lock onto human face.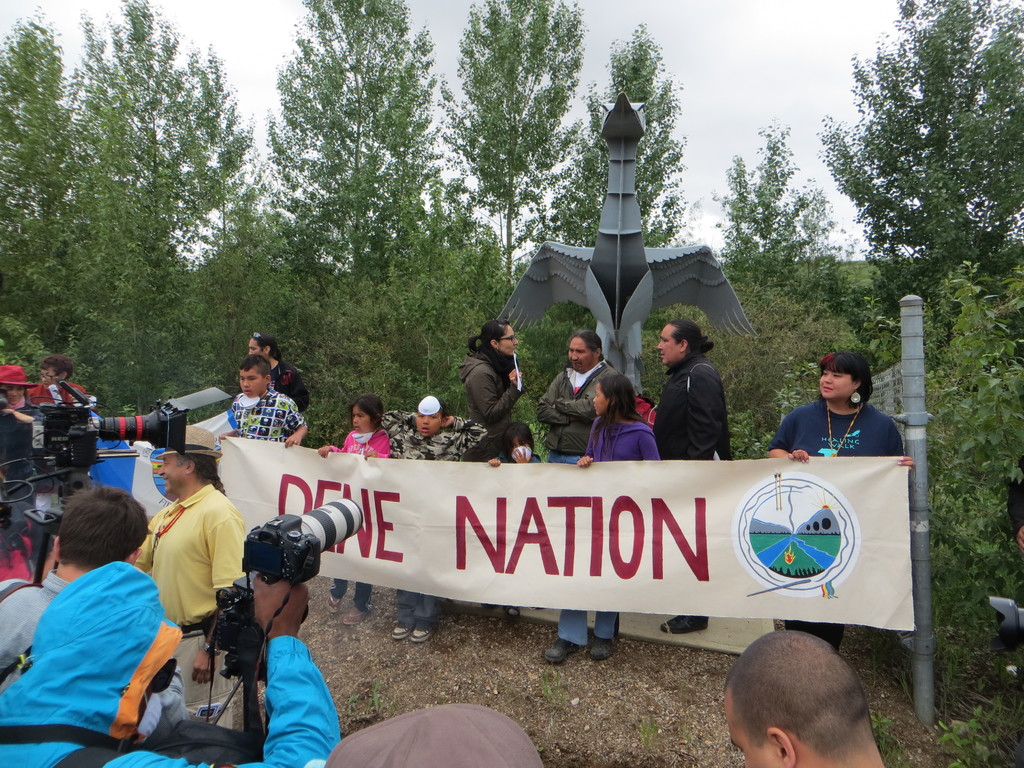
Locked: <region>159, 455, 191, 495</region>.
